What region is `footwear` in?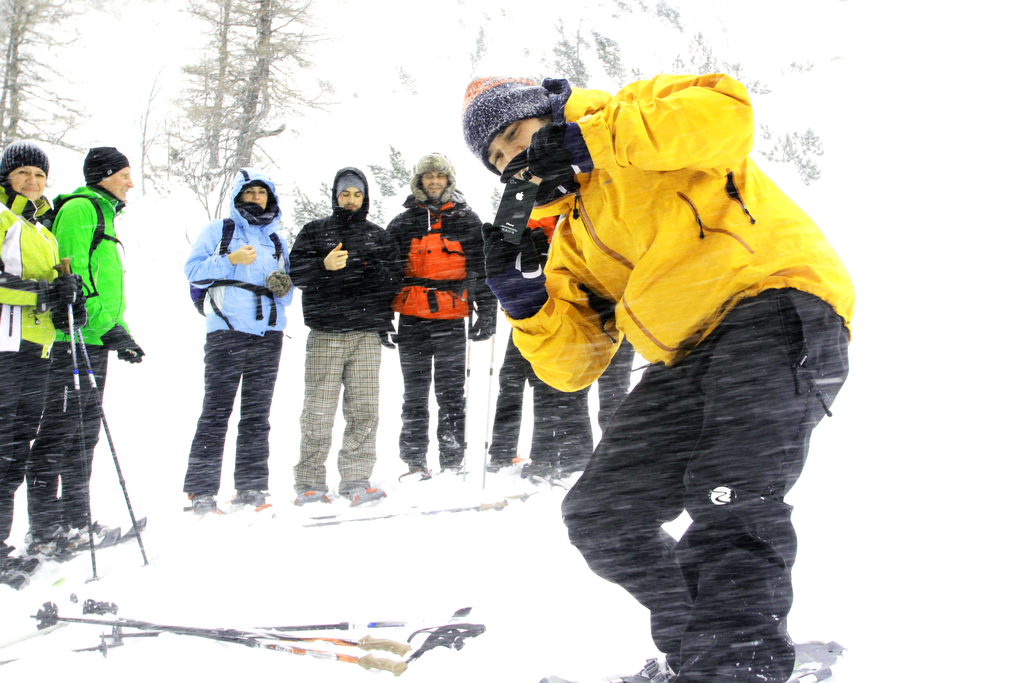
(x1=398, y1=467, x2=433, y2=482).
